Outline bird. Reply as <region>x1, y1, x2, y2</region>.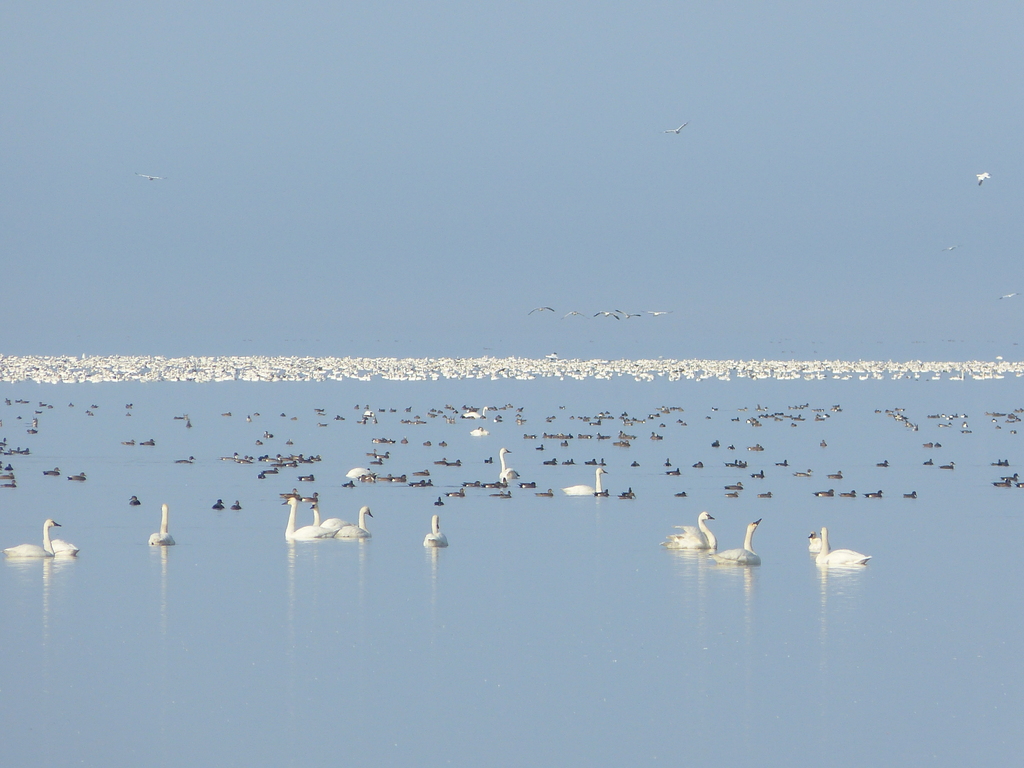
<region>820, 438, 828, 448</region>.
